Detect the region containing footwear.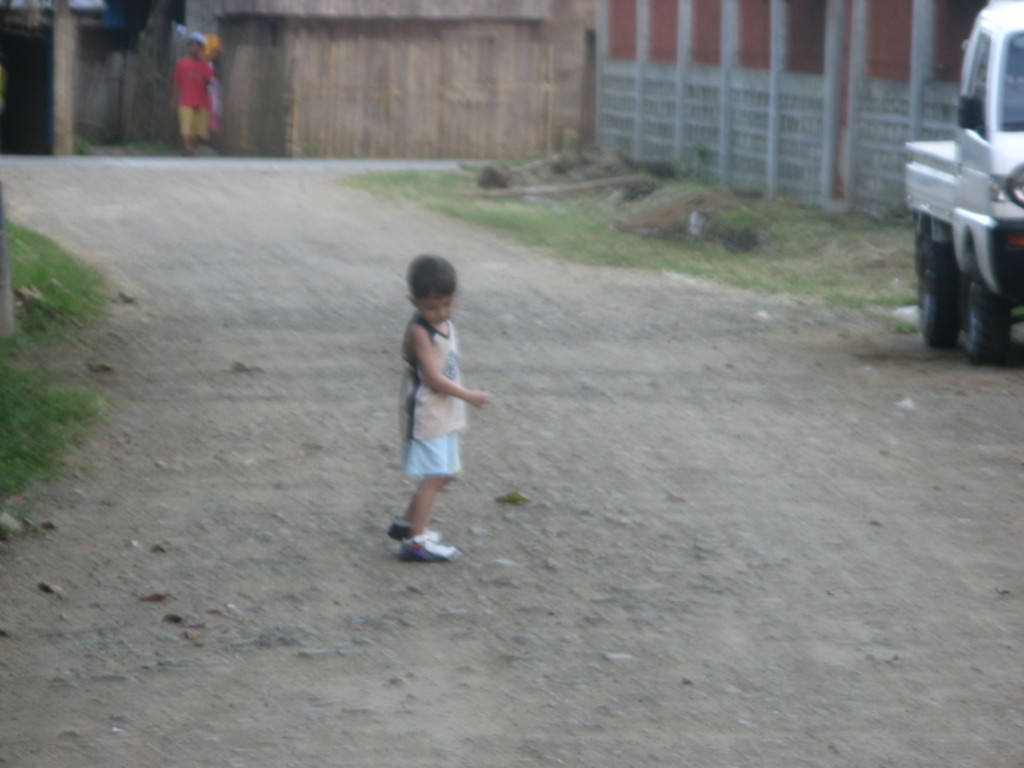
l=387, t=518, r=439, b=541.
